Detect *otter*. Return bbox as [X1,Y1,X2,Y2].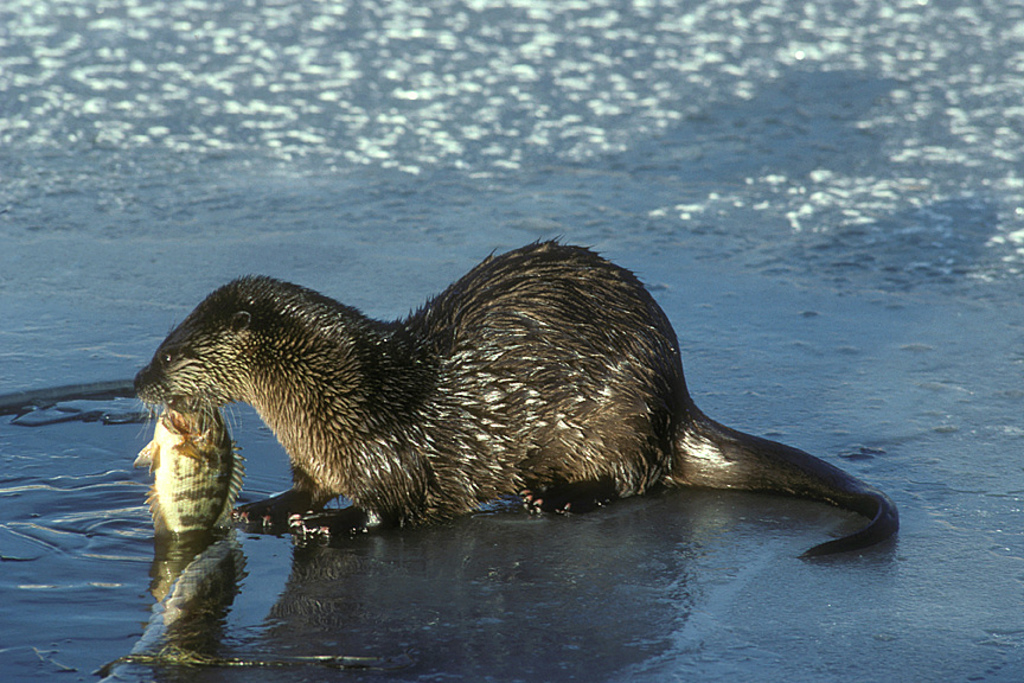
[142,229,844,556].
